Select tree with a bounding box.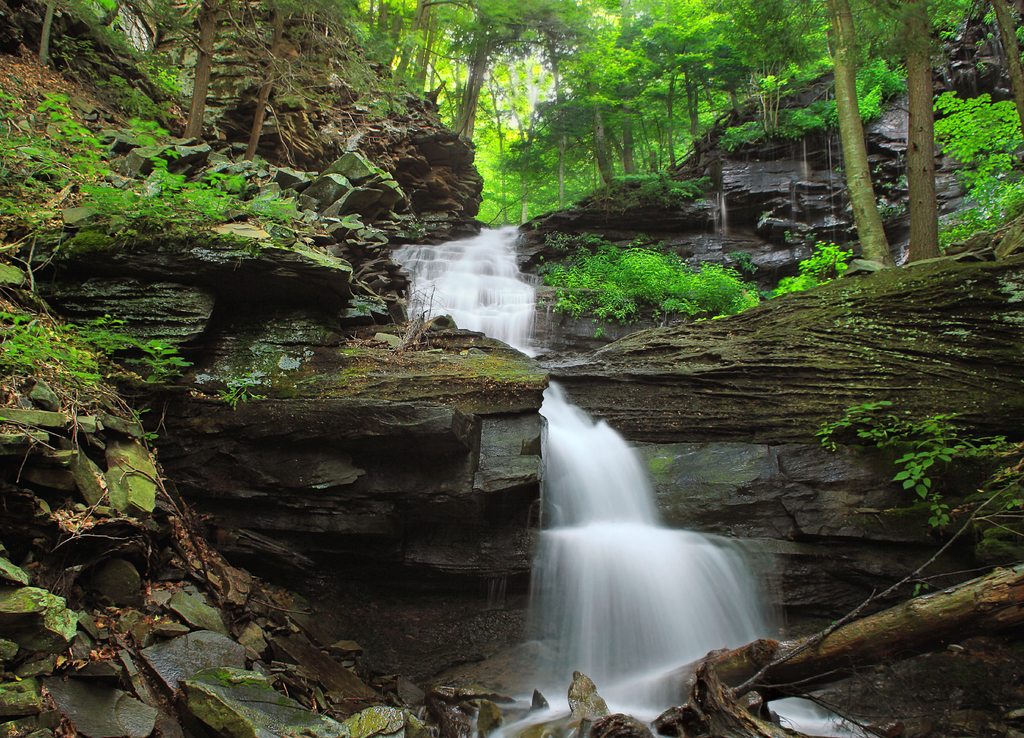
524/0/678/184.
